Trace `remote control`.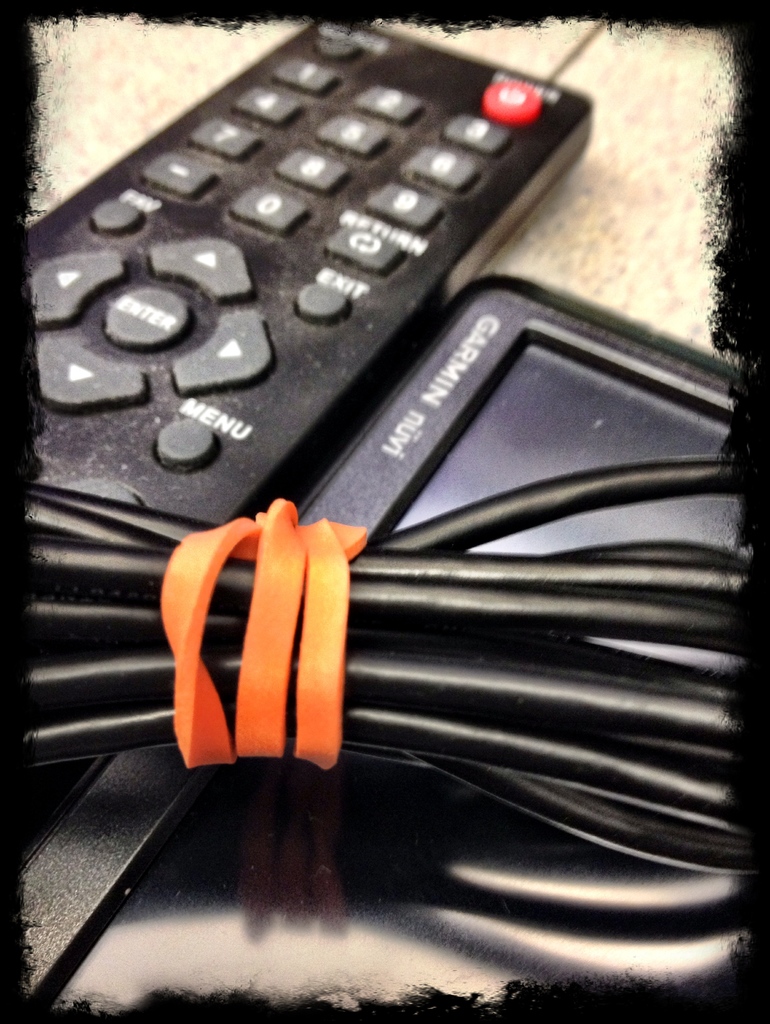
Traced to 0 8 589 558.
